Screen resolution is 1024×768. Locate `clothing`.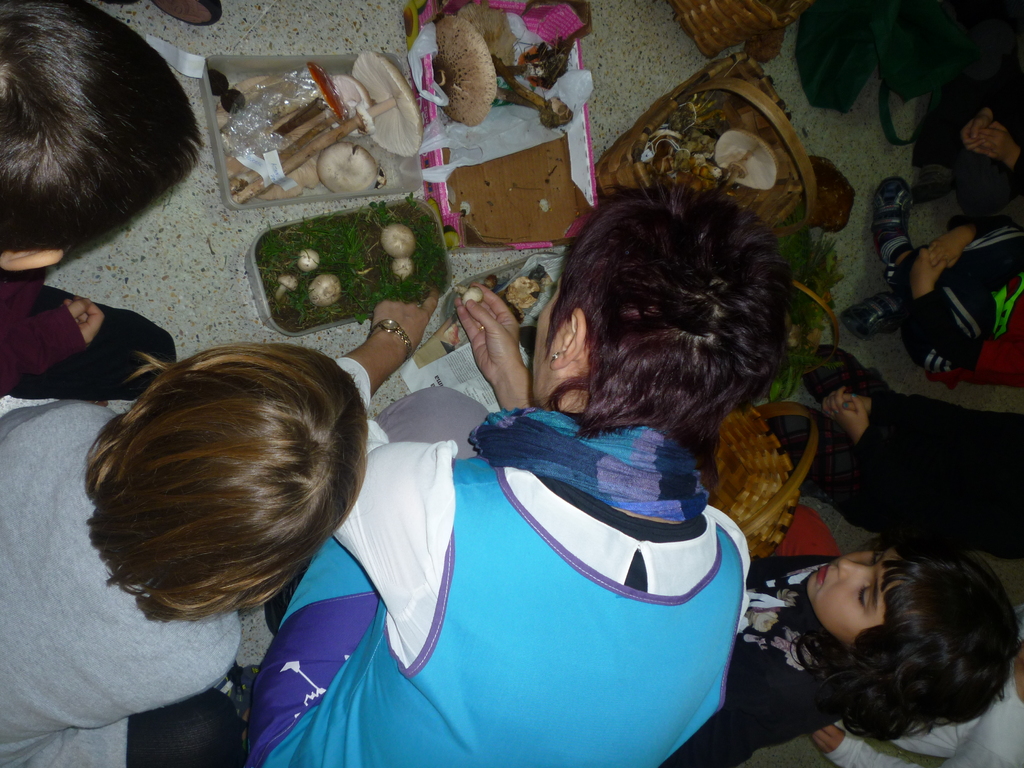
box=[0, 270, 180, 390].
